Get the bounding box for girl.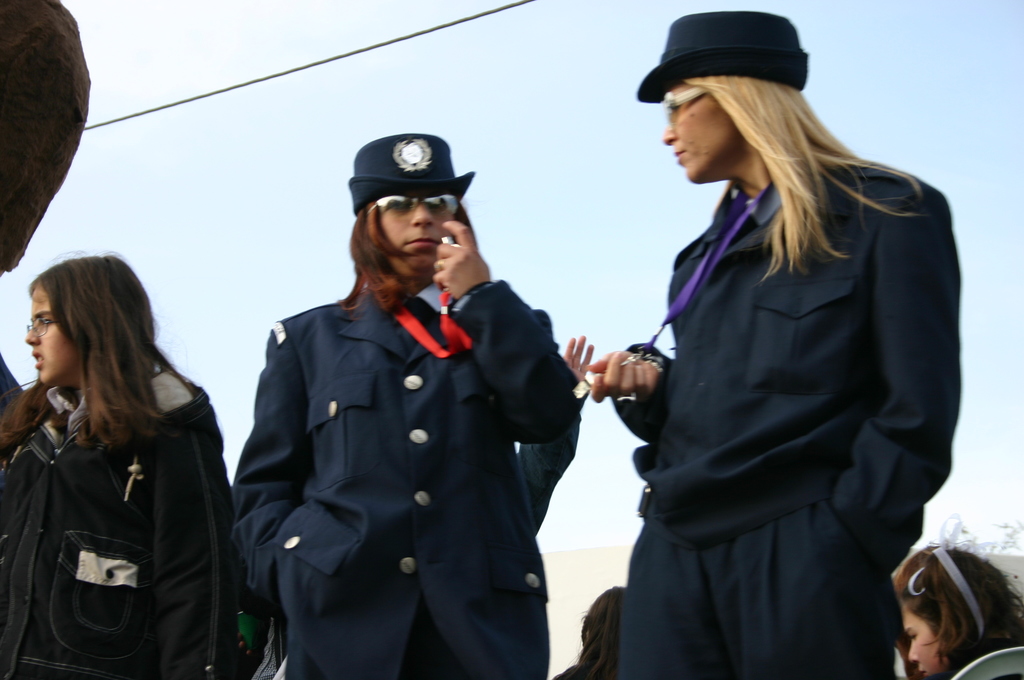
0 252 236 679.
